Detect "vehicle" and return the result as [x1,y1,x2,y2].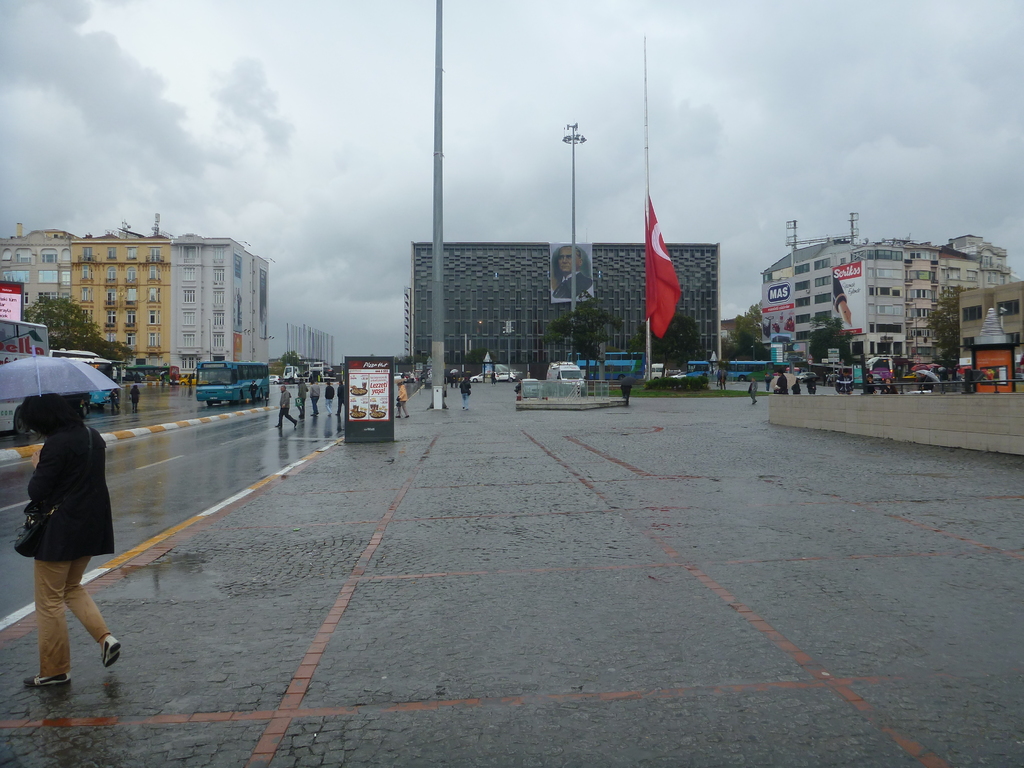
[794,370,819,385].
